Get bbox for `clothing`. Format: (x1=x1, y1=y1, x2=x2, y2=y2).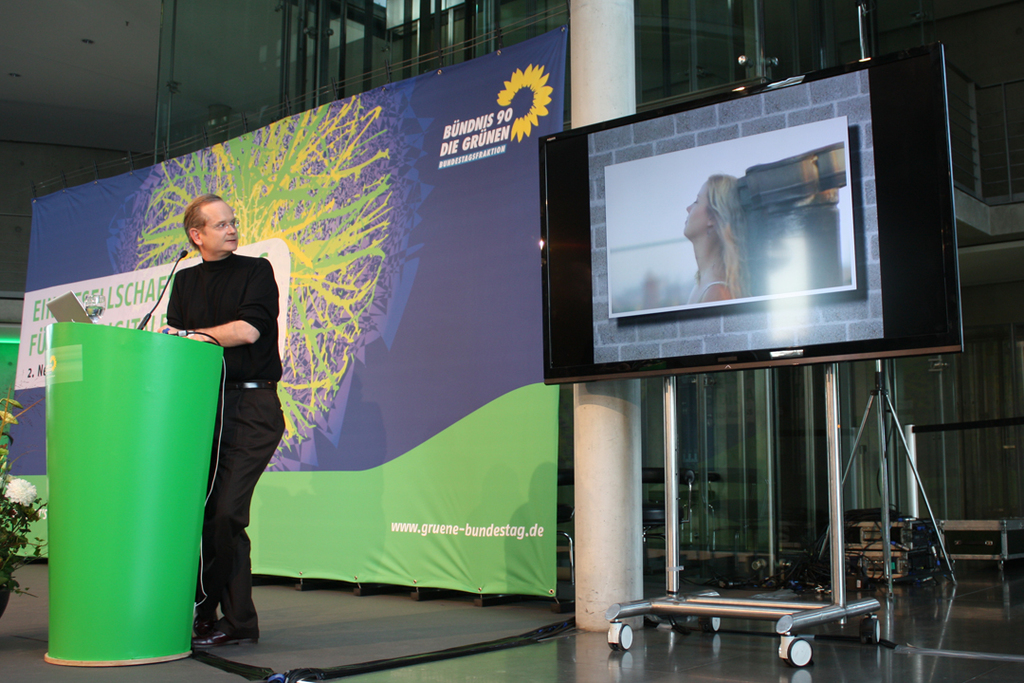
(x1=682, y1=280, x2=735, y2=306).
